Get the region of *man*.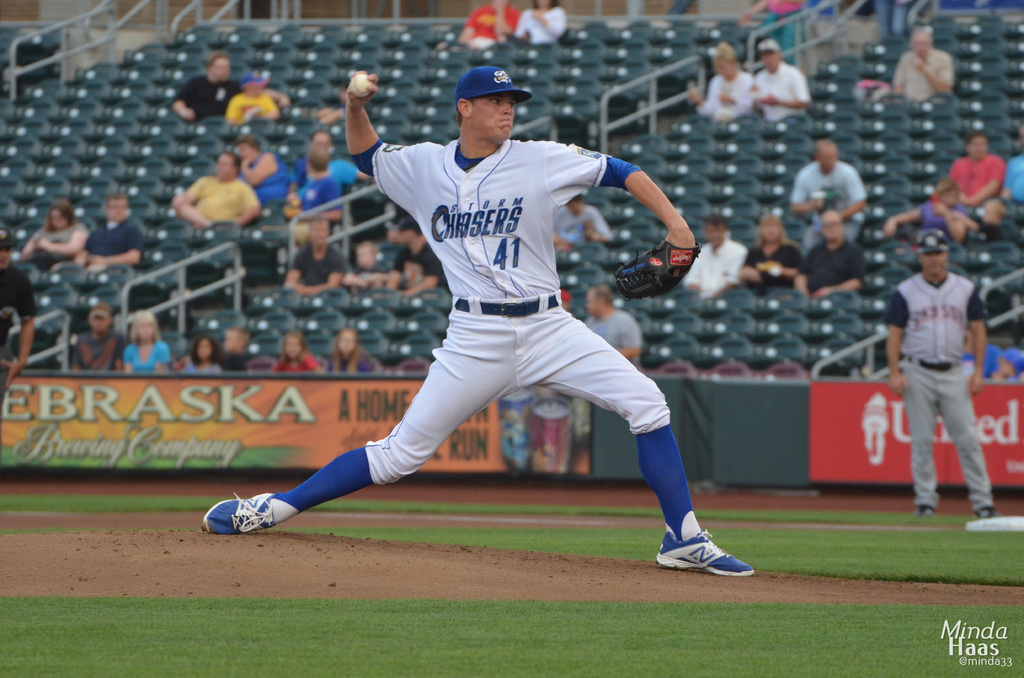
73,188,148,270.
